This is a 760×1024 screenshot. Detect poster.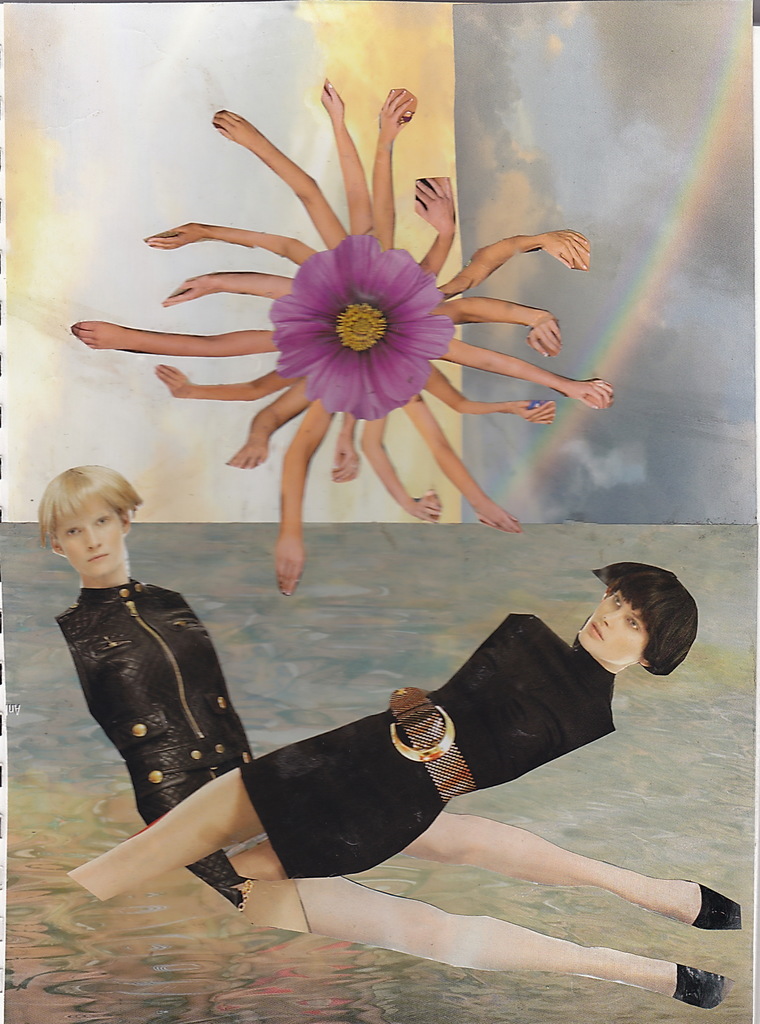
{"left": 0, "top": 0, "right": 754, "bottom": 1020}.
